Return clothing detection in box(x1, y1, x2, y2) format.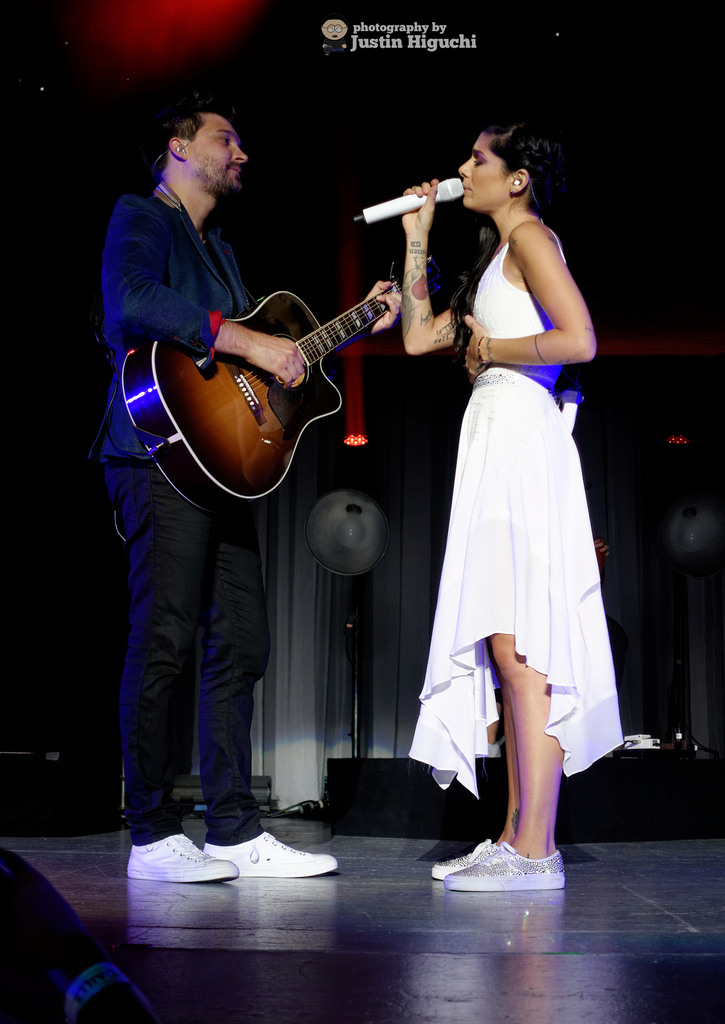
box(409, 196, 627, 771).
